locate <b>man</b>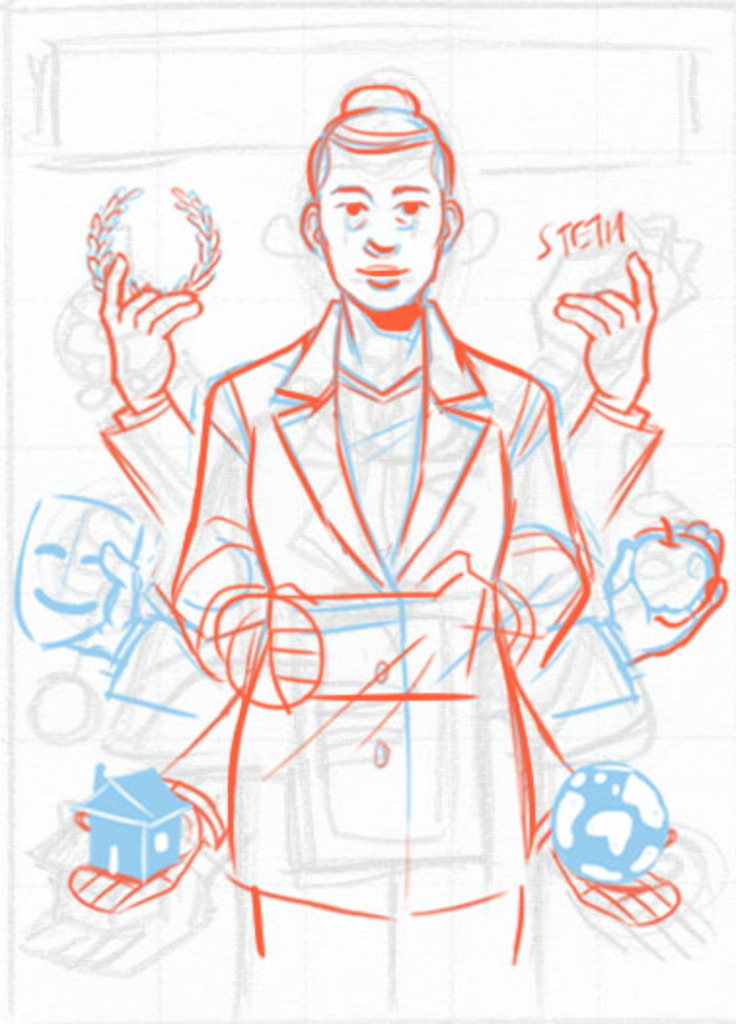
222:86:580:866
